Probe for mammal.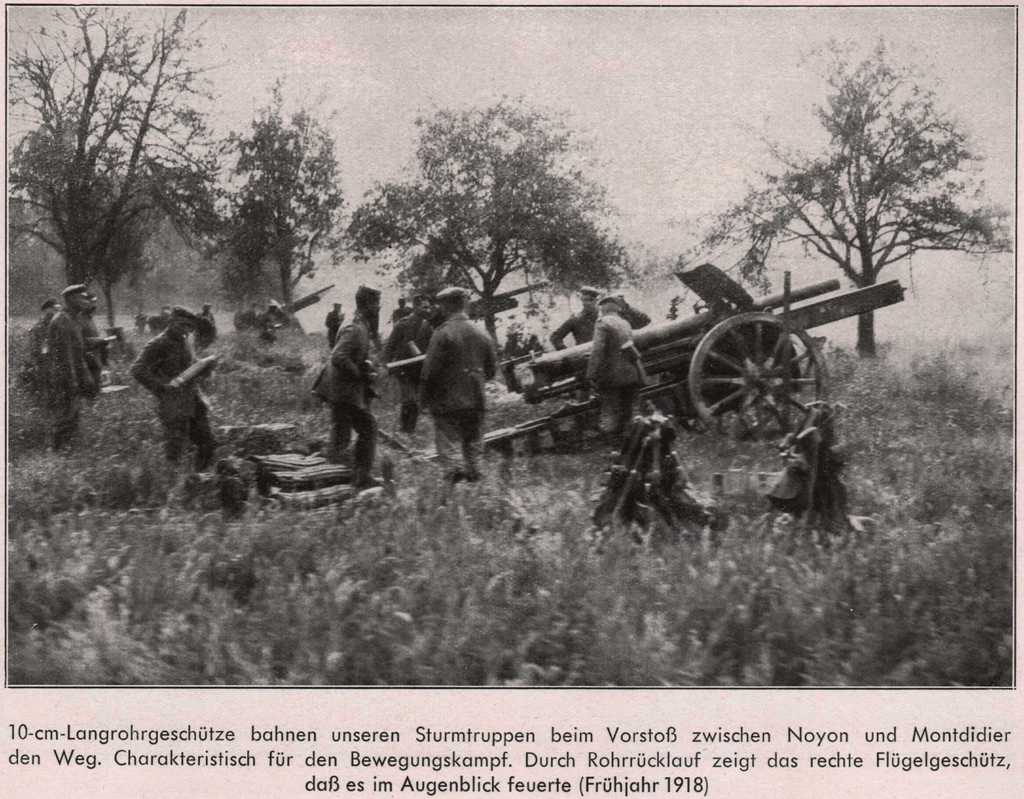
Probe result: 585 290 649 445.
